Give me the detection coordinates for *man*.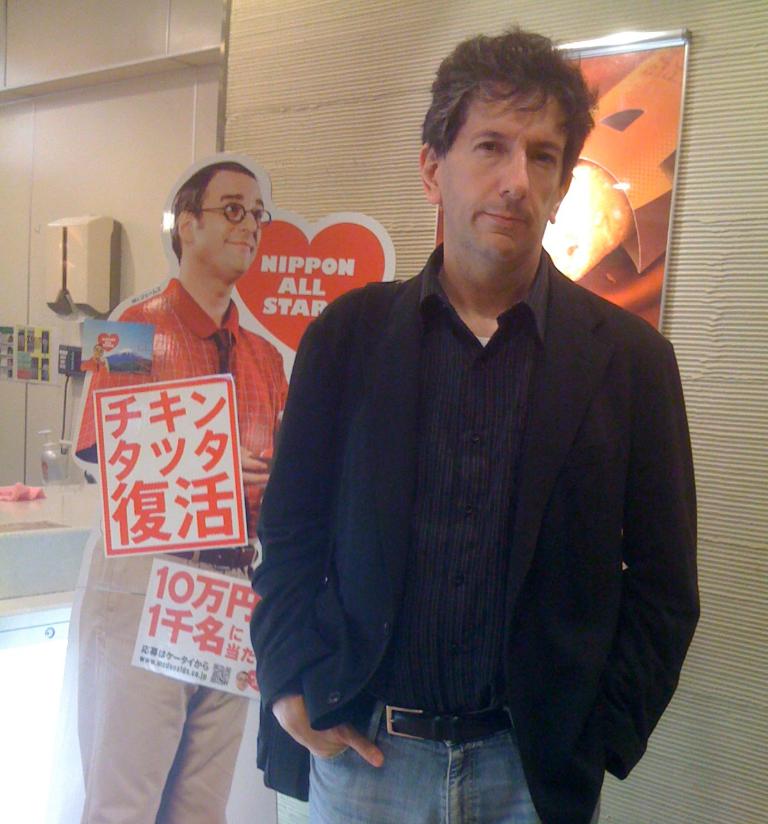
locate(65, 151, 291, 823).
